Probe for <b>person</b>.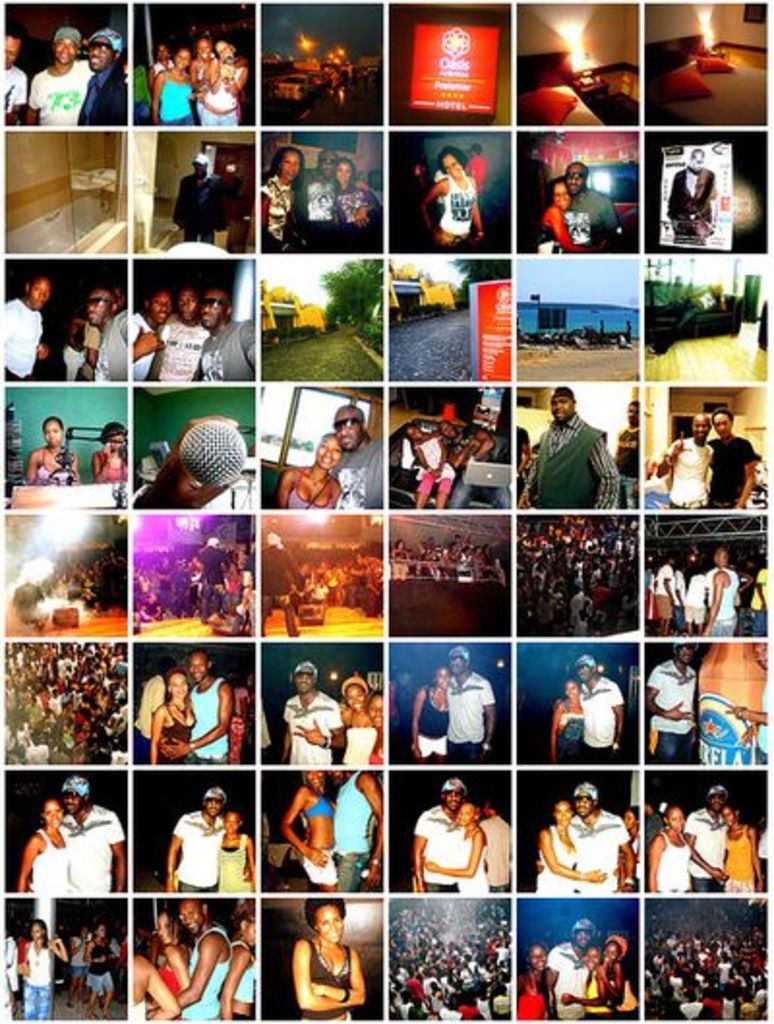
Probe result: BBox(277, 768, 333, 888).
